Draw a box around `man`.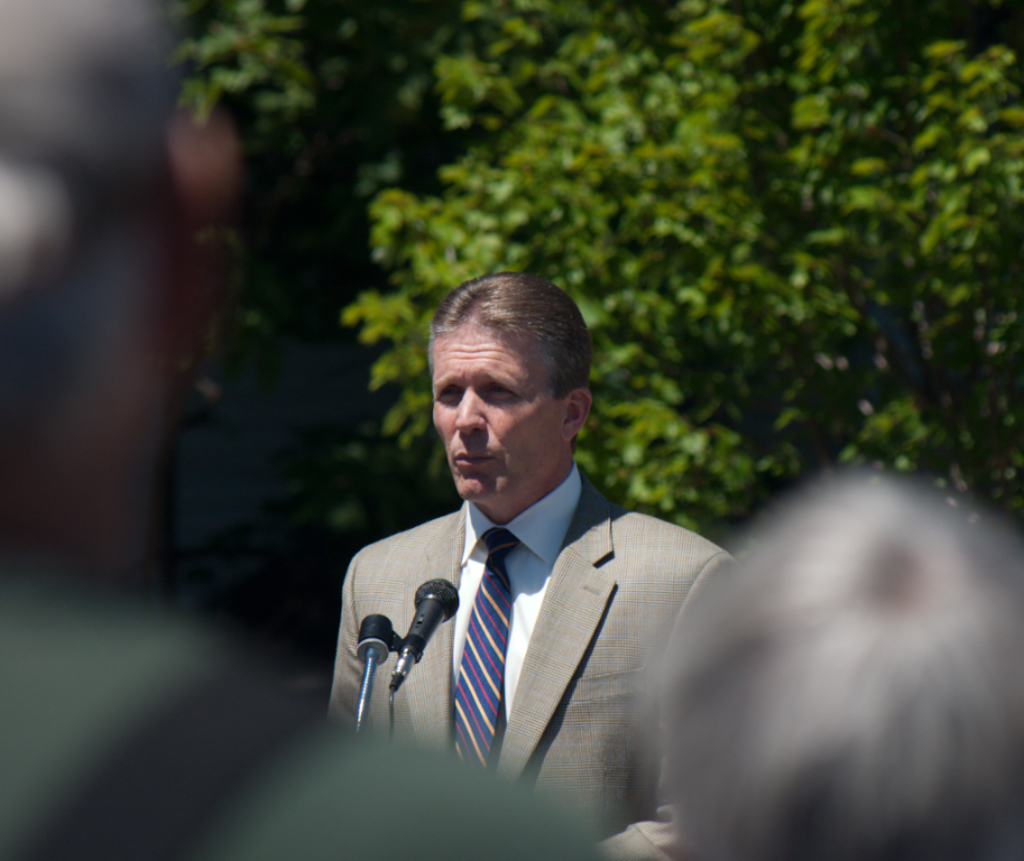
(0,0,626,860).
